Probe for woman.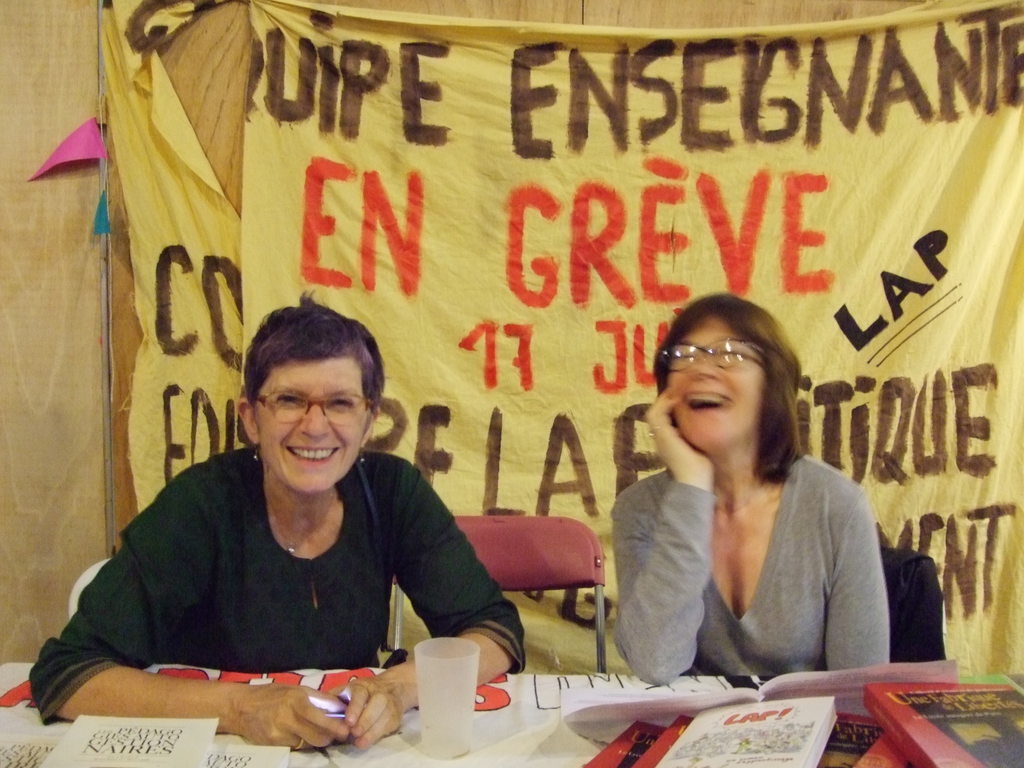
Probe result: [597, 285, 910, 707].
